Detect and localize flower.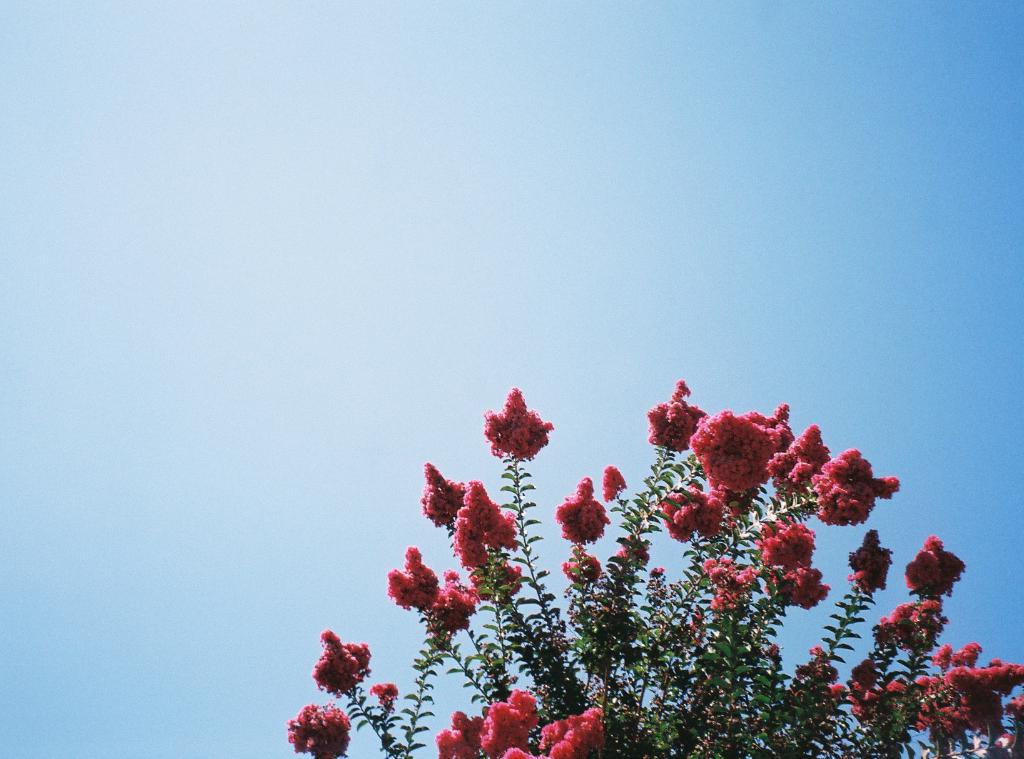
Localized at (804,442,906,532).
